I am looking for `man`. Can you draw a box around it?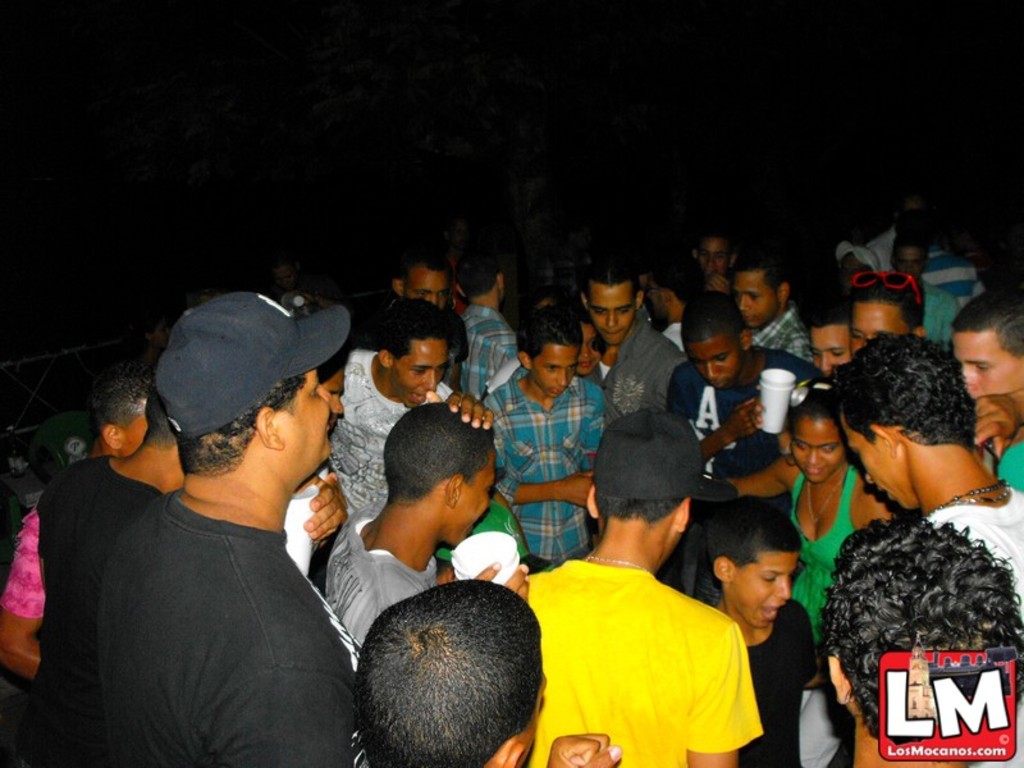
Sure, the bounding box is x1=736, y1=256, x2=814, y2=361.
